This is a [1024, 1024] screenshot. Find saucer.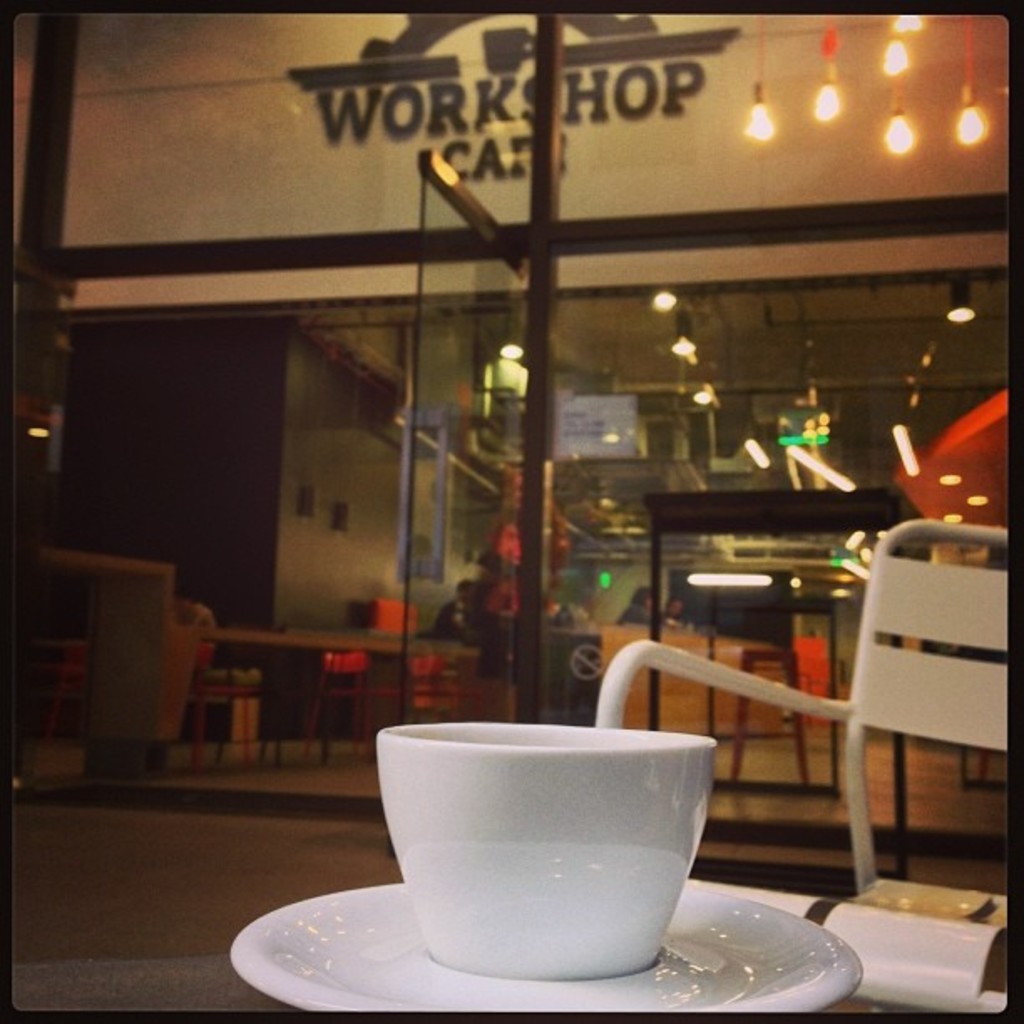
Bounding box: (228,875,865,1012).
